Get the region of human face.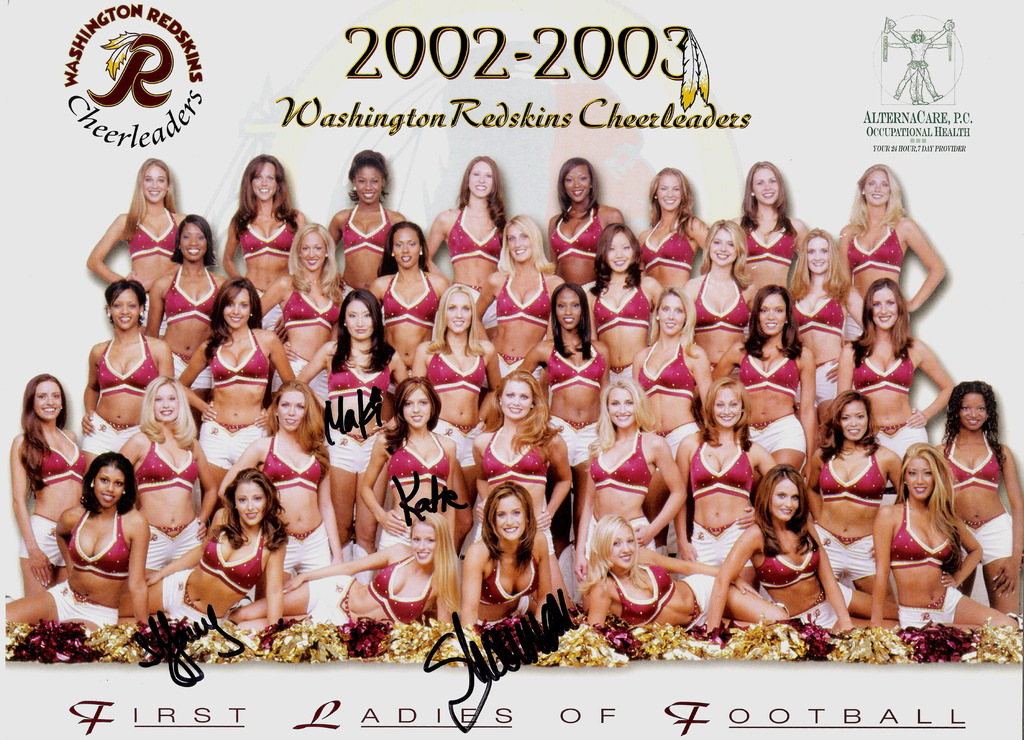
{"left": 109, "top": 286, "right": 138, "bottom": 331}.
